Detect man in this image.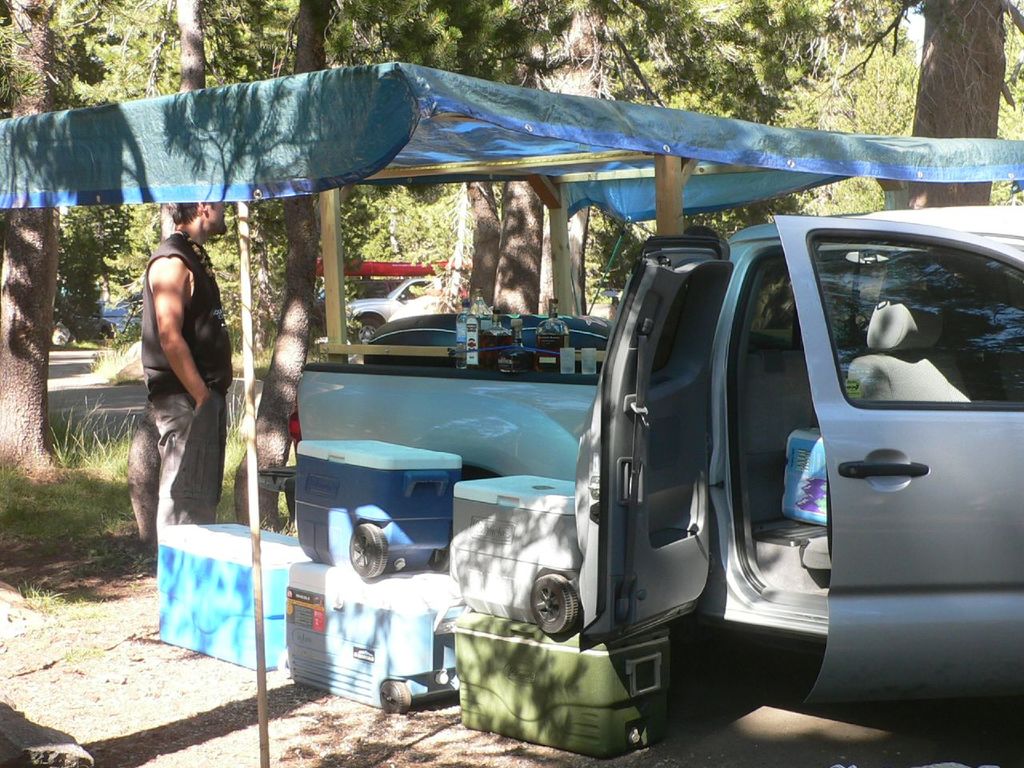
Detection: crop(116, 217, 235, 574).
